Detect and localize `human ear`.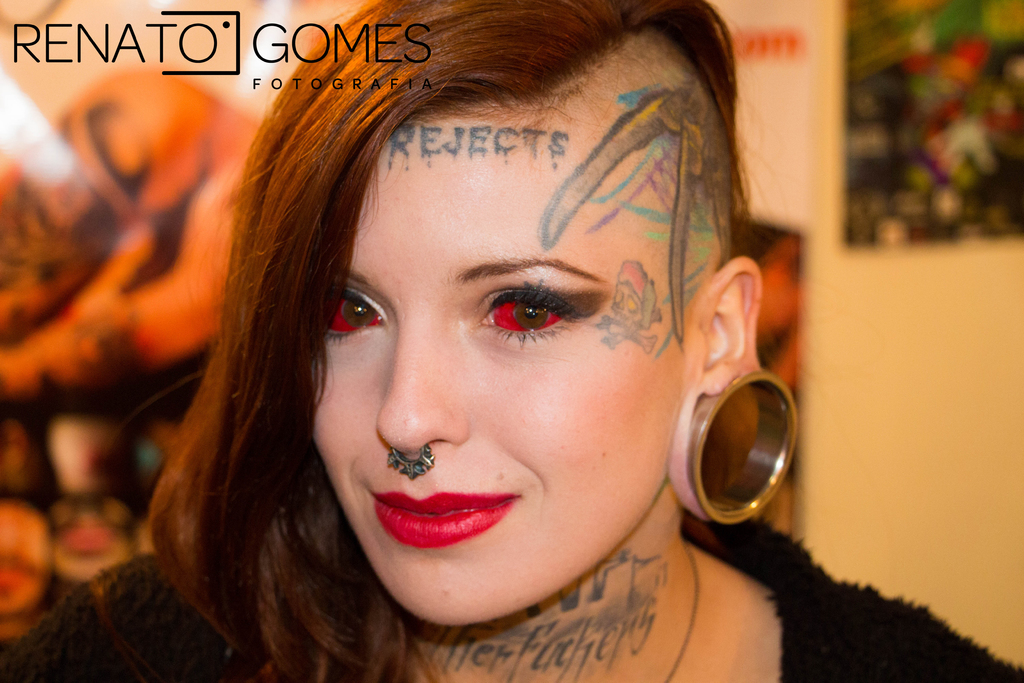
Localized at bbox(685, 251, 764, 525).
